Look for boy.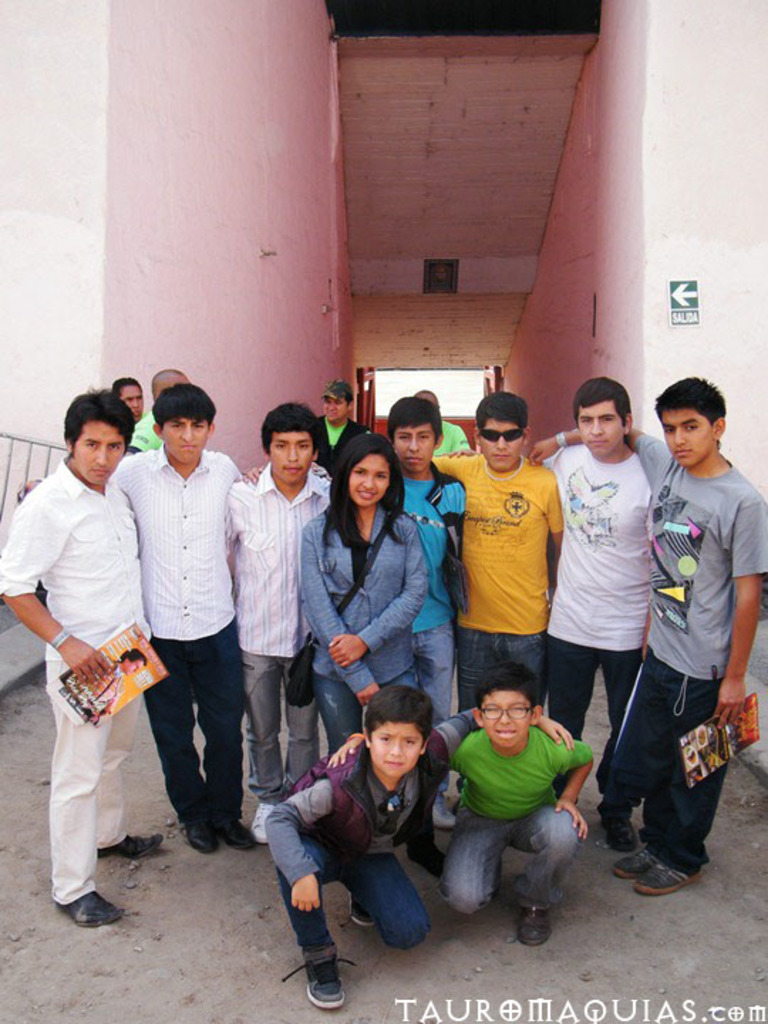
Found: [428, 393, 565, 714].
